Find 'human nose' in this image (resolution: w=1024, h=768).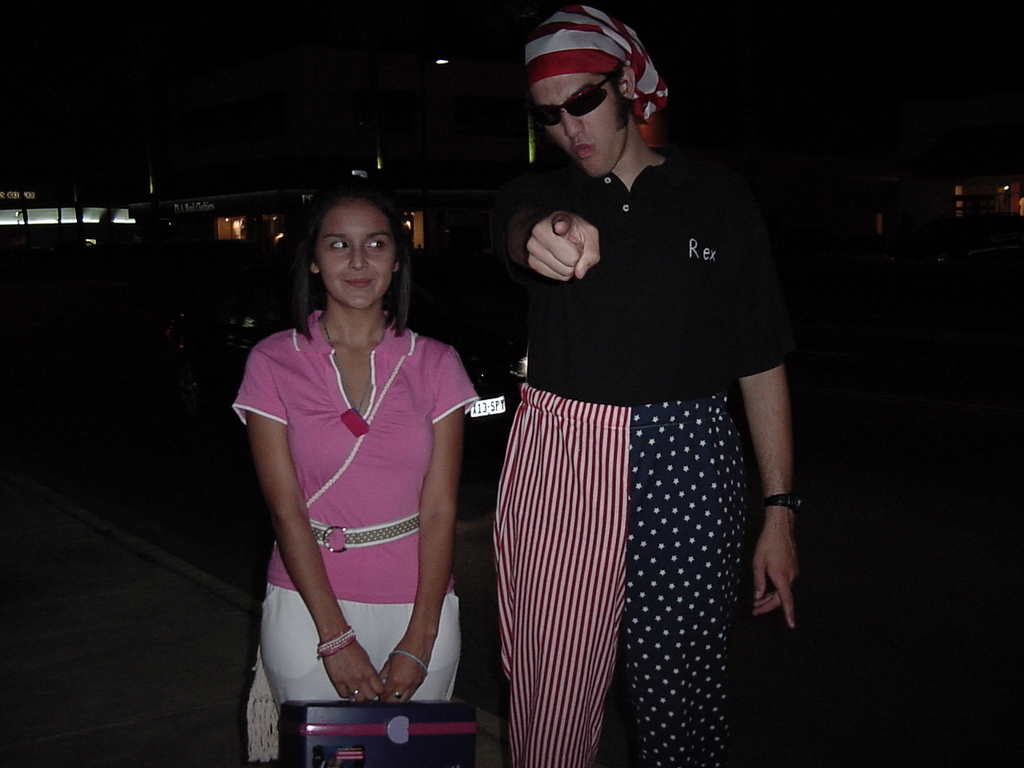
(344,243,369,272).
